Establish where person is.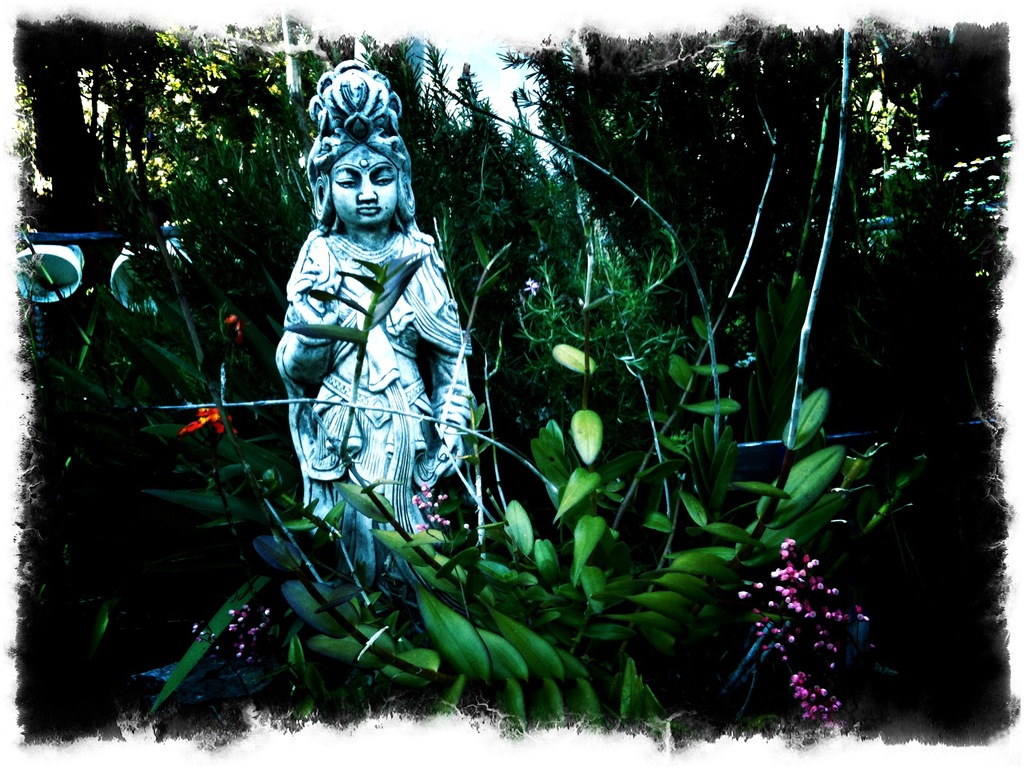
Established at (x1=273, y1=61, x2=479, y2=586).
